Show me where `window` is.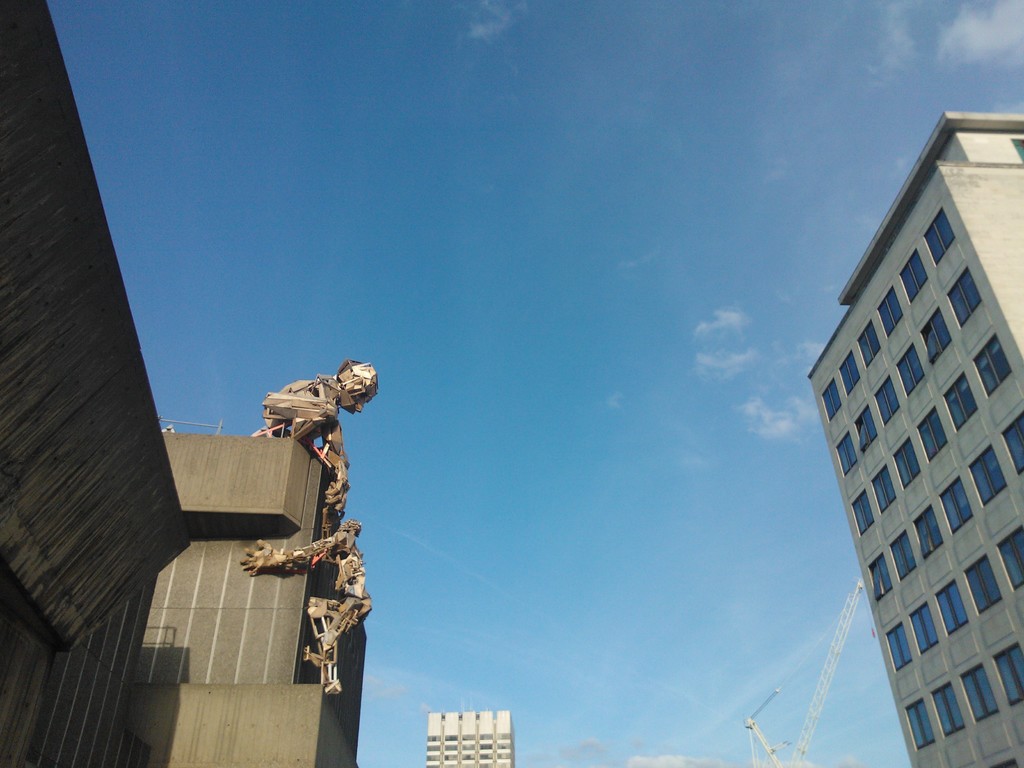
`window` is at box=[852, 406, 876, 447].
